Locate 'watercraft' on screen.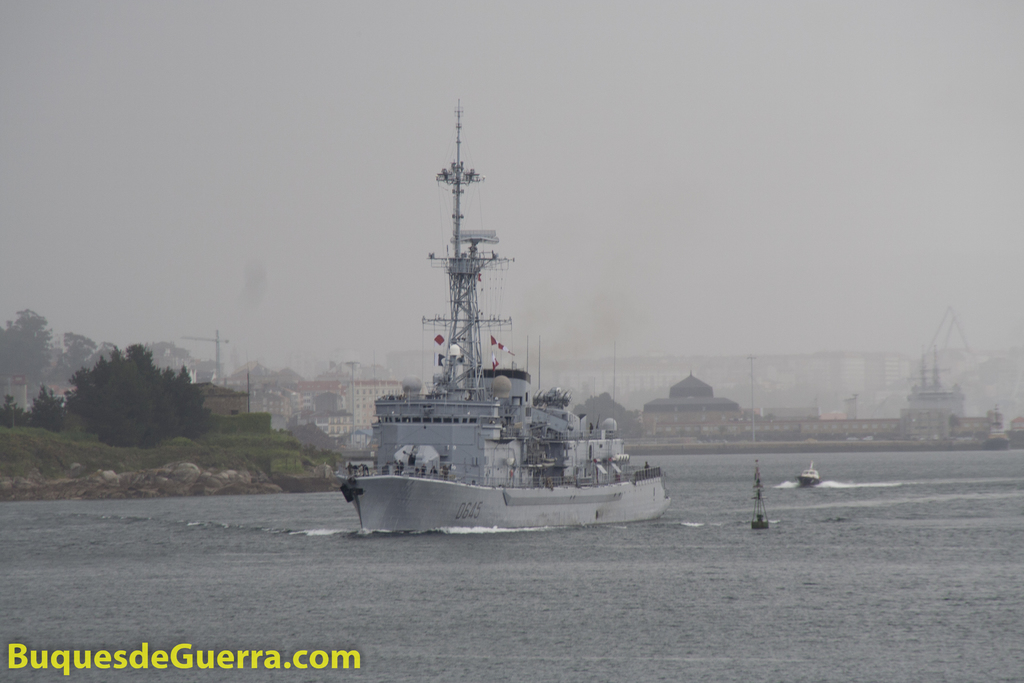
On screen at x1=795 y1=465 x2=821 y2=490.
